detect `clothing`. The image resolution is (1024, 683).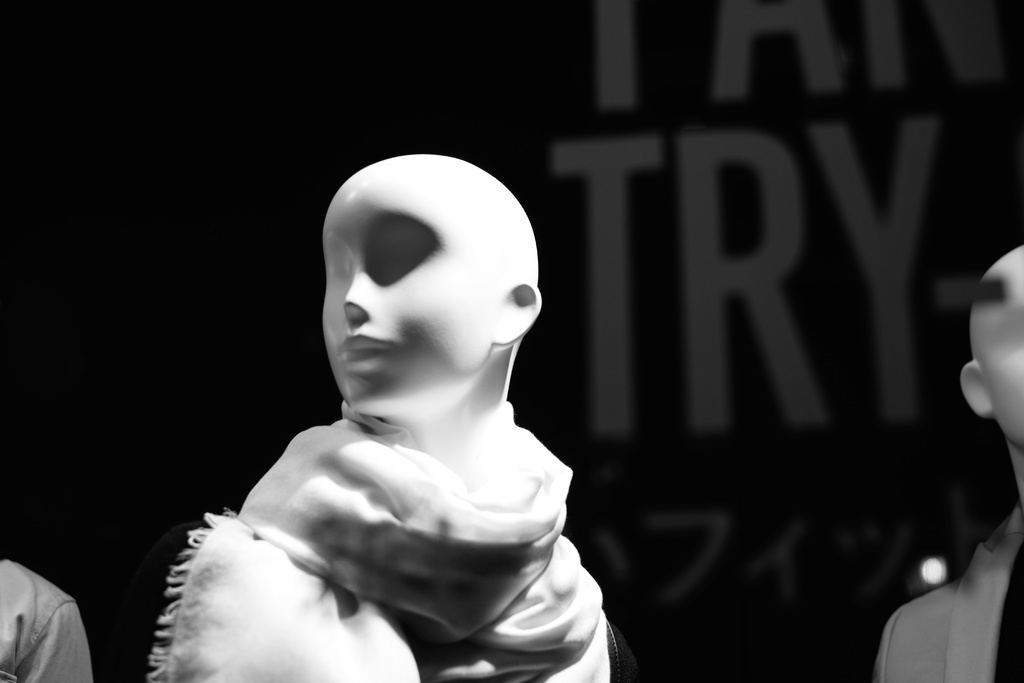
box=[2, 557, 82, 682].
